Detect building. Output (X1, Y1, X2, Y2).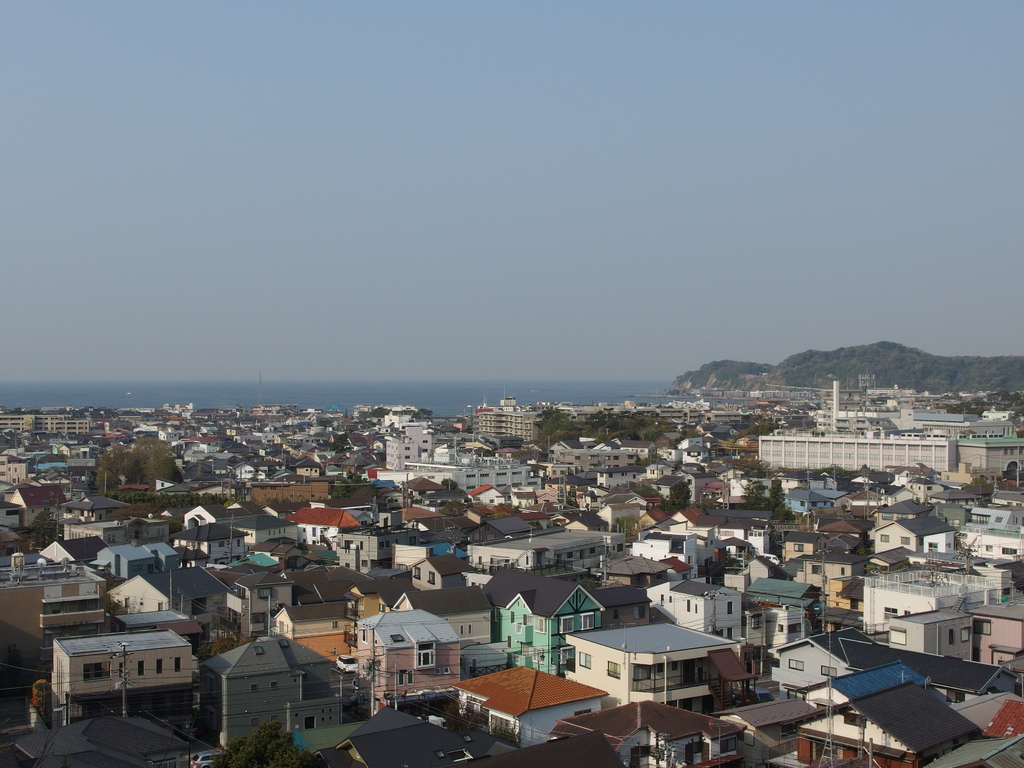
(29, 615, 205, 715).
